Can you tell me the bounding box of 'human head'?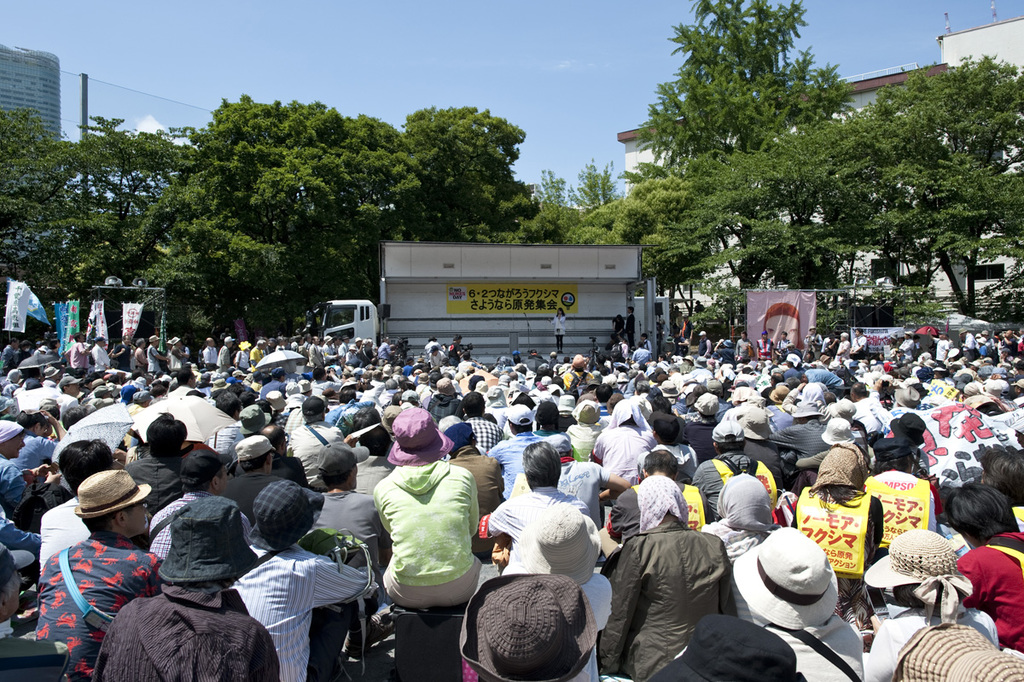
(left=653, top=395, right=674, bottom=415).
